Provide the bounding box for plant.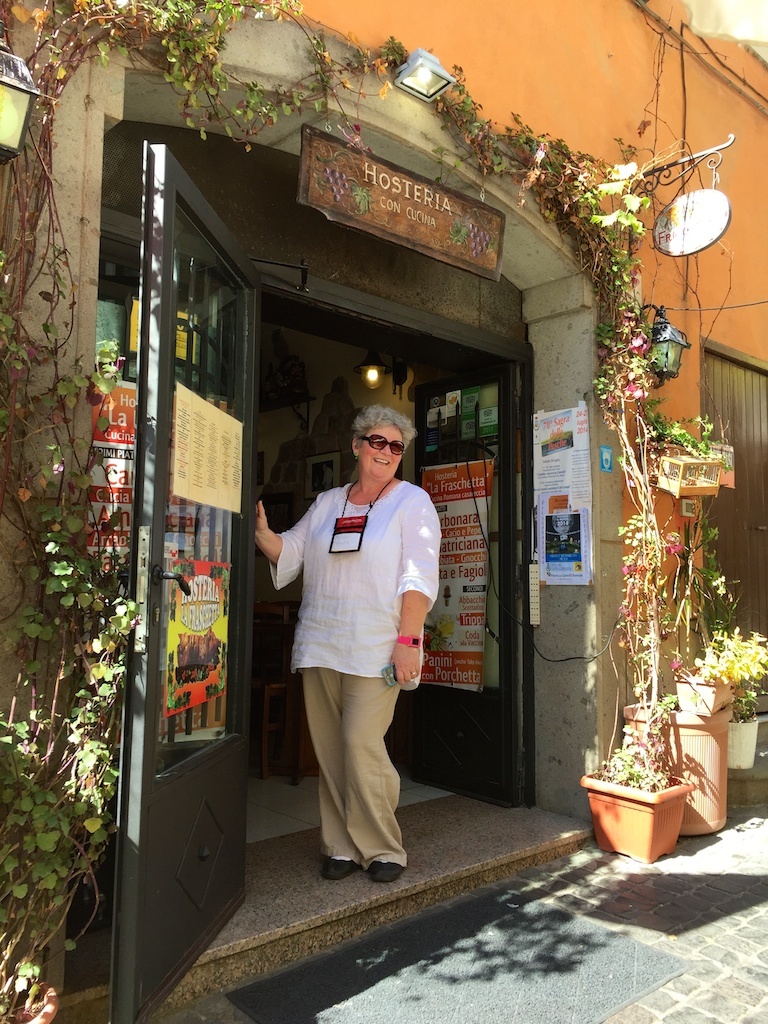
{"left": 695, "top": 614, "right": 767, "bottom": 694}.
